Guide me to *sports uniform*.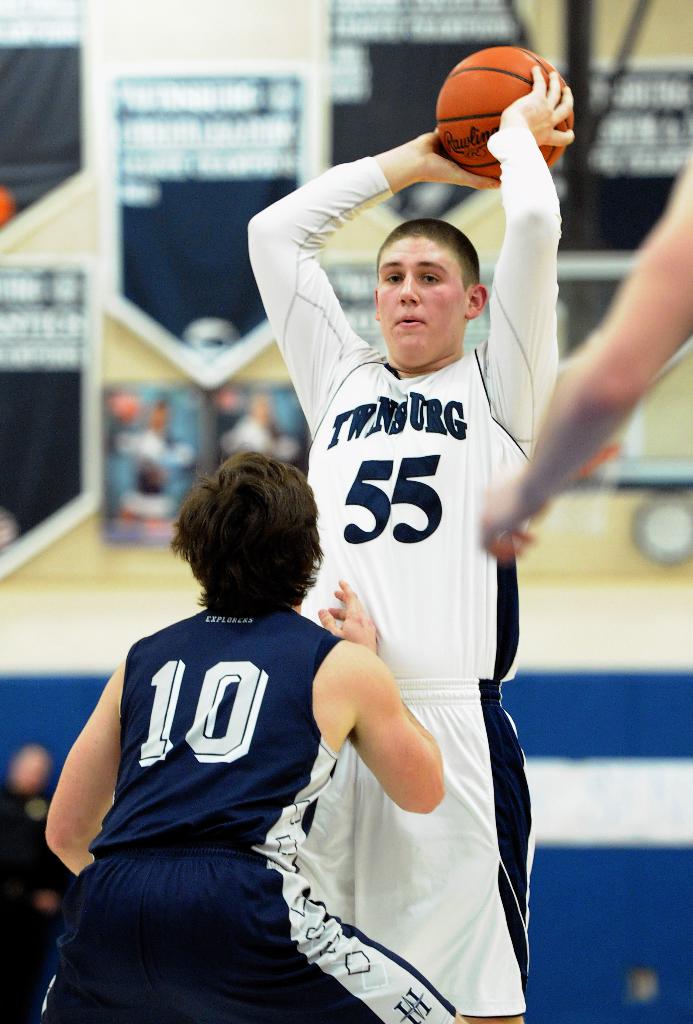
Guidance: (33,607,467,1019).
